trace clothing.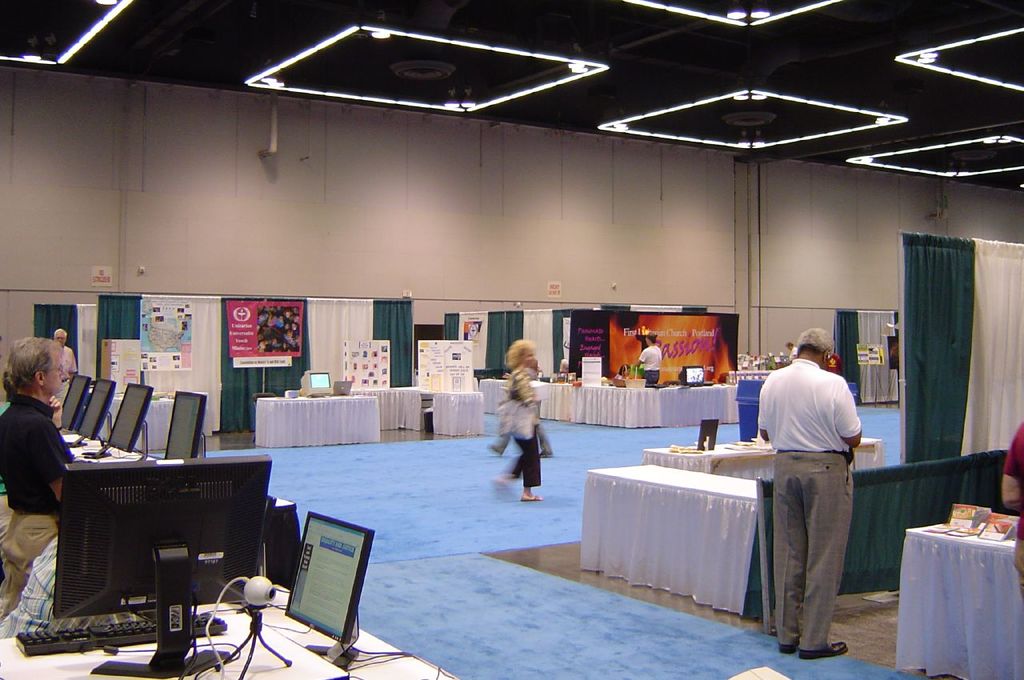
Traced to bbox(503, 366, 538, 487).
